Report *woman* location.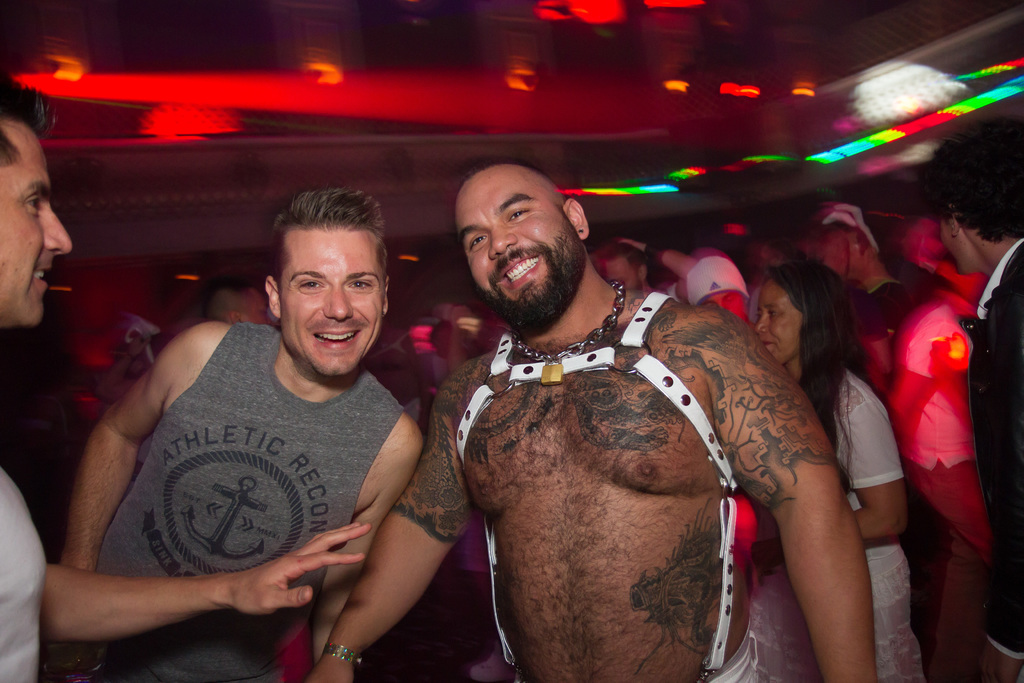
Report: select_region(739, 261, 927, 682).
